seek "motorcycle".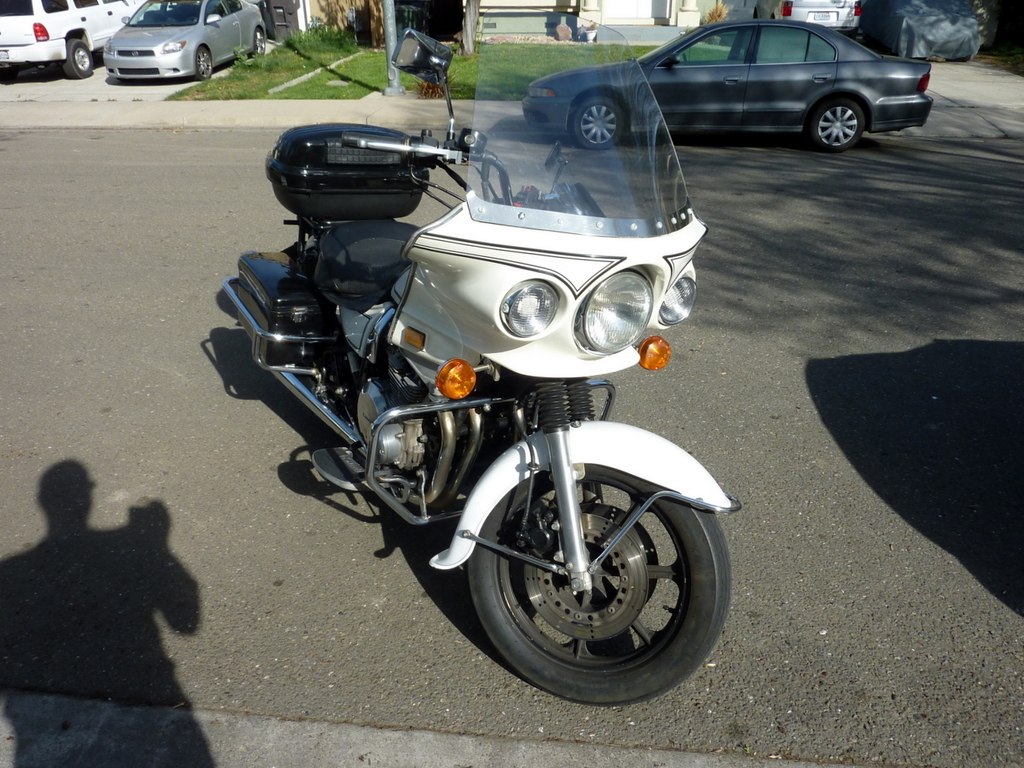
225 6 741 704.
